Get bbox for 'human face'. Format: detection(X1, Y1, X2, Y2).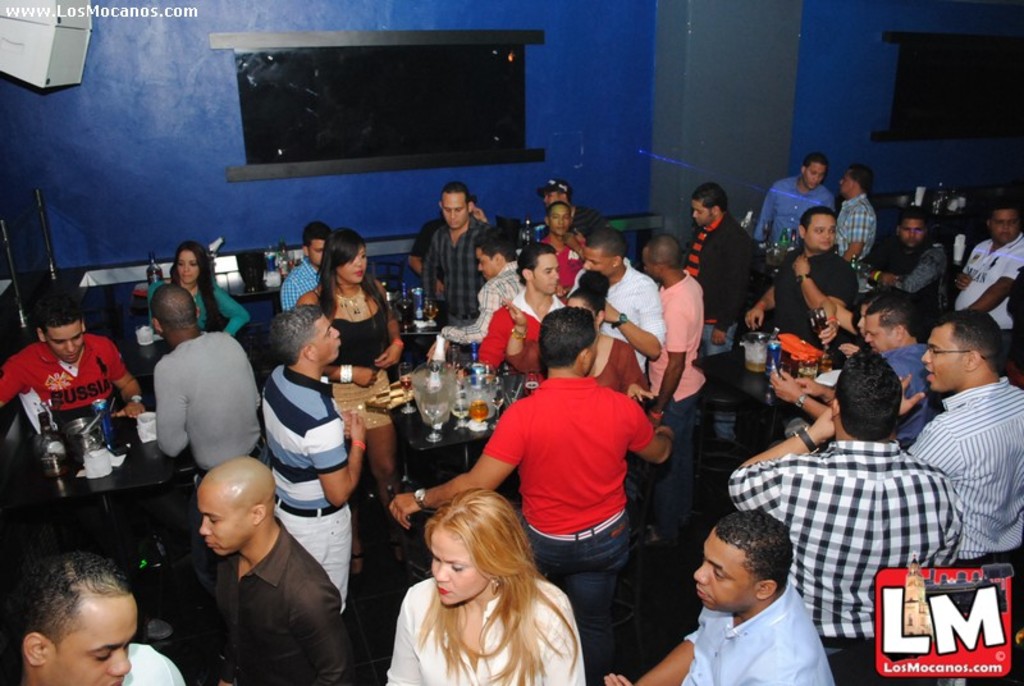
detection(801, 210, 837, 252).
